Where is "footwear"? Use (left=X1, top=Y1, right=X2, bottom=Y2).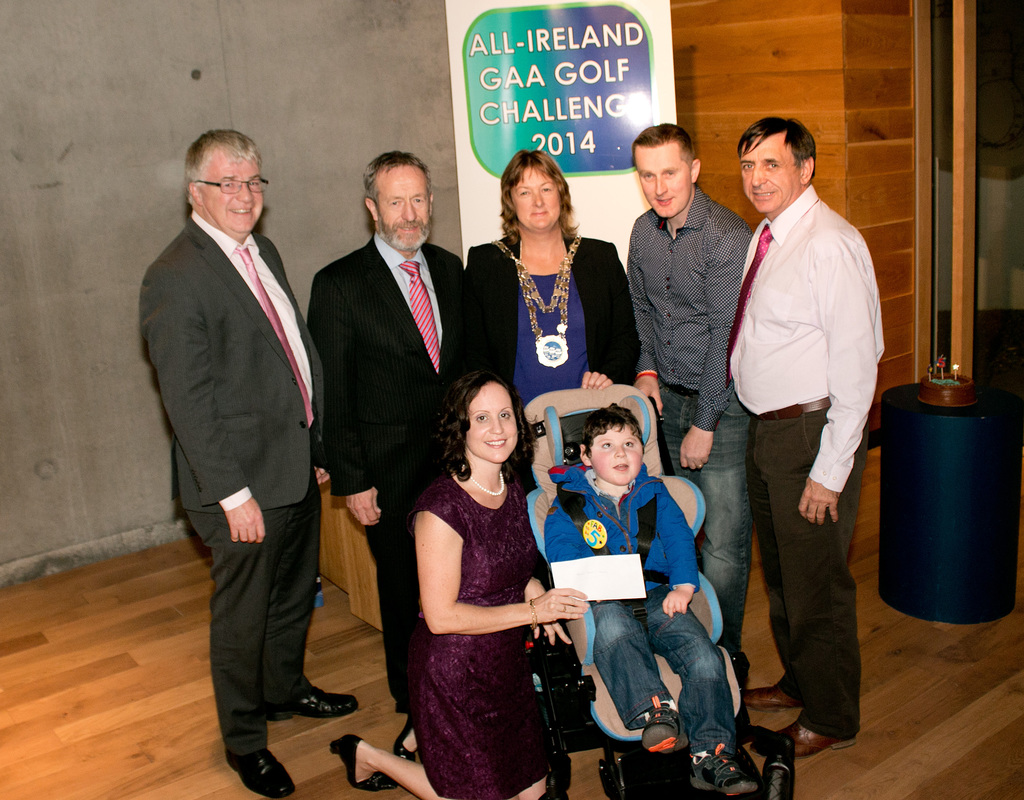
(left=221, top=740, right=298, bottom=799).
